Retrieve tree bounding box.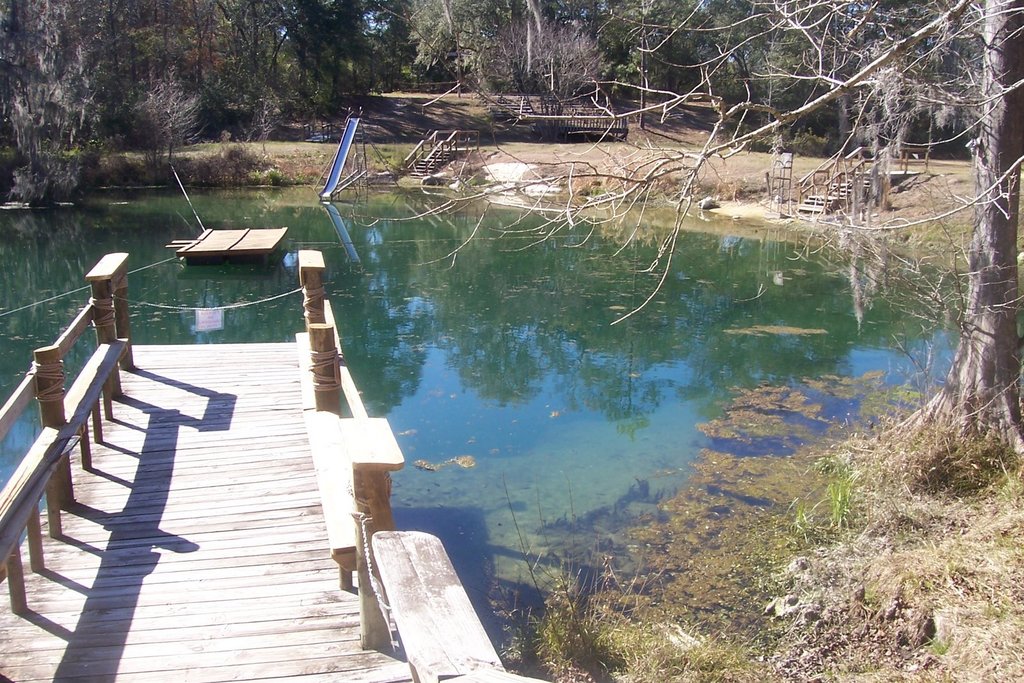
Bounding box: [352,2,1022,452].
